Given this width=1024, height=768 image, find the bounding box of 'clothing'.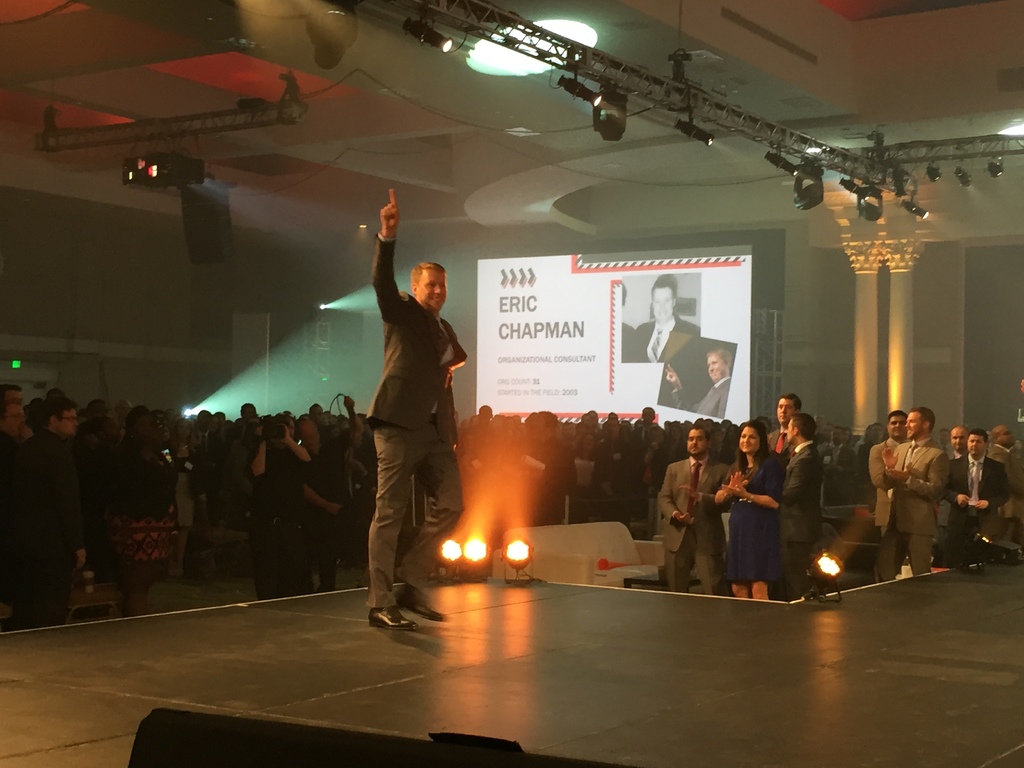
<region>347, 248, 466, 604</region>.
